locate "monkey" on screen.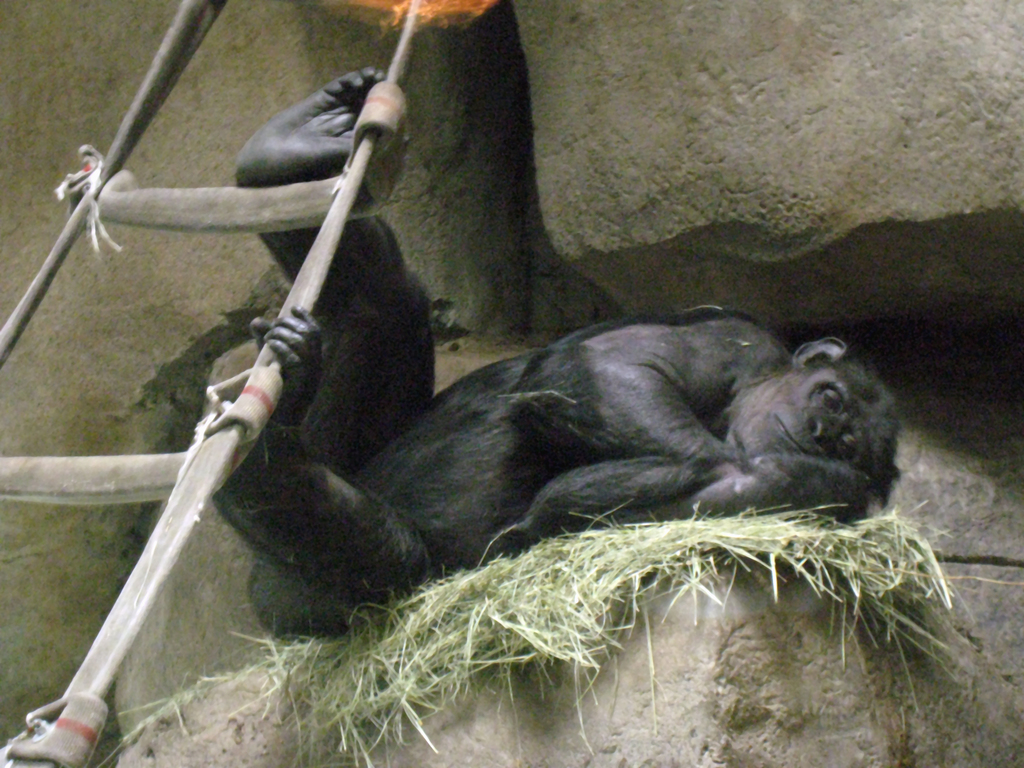
On screen at bbox(162, 67, 897, 612).
